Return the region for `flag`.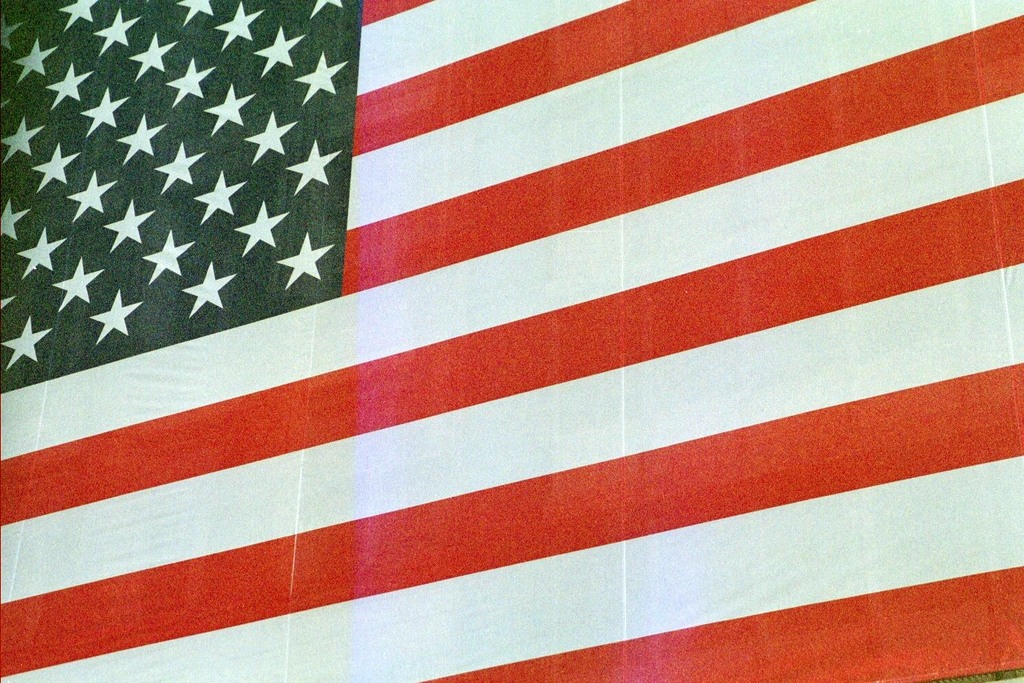
pyautogui.locateOnScreen(0, 0, 1023, 682).
